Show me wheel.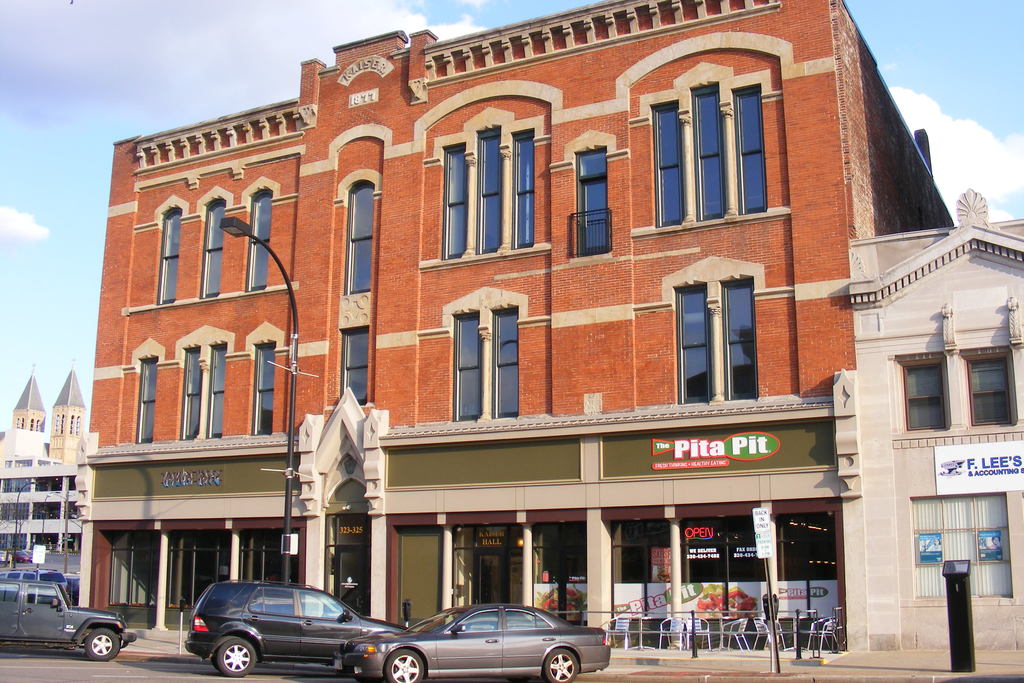
wheel is here: region(84, 627, 121, 660).
